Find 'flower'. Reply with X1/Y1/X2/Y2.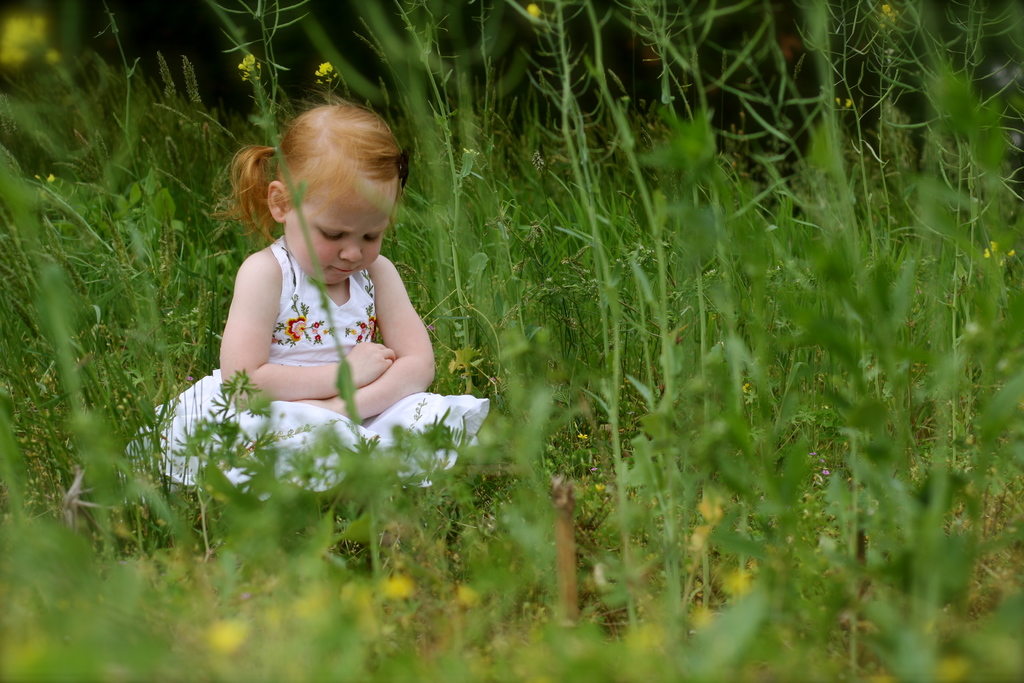
45/170/55/184.
